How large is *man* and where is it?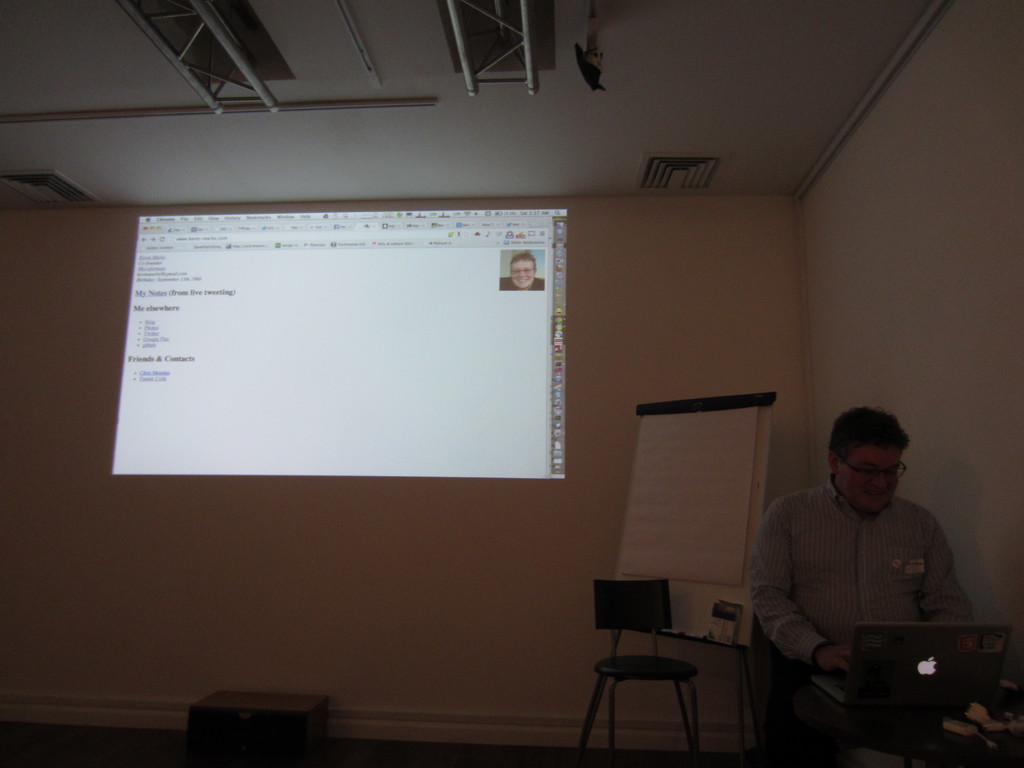
Bounding box: Rect(490, 248, 551, 294).
